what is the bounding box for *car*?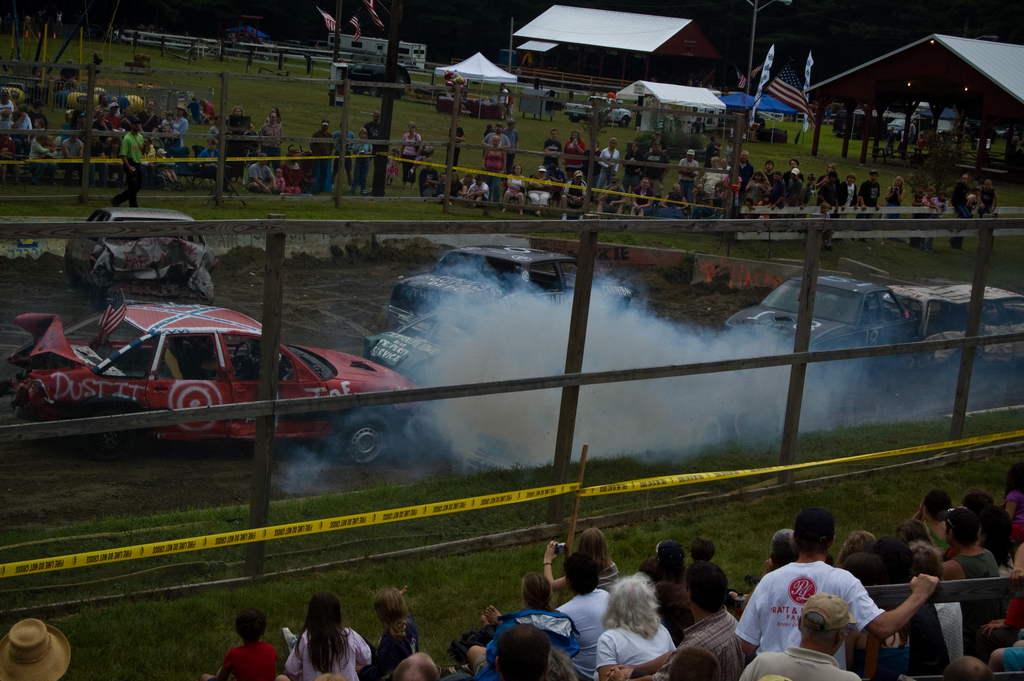
(x1=465, y1=422, x2=548, y2=479).
